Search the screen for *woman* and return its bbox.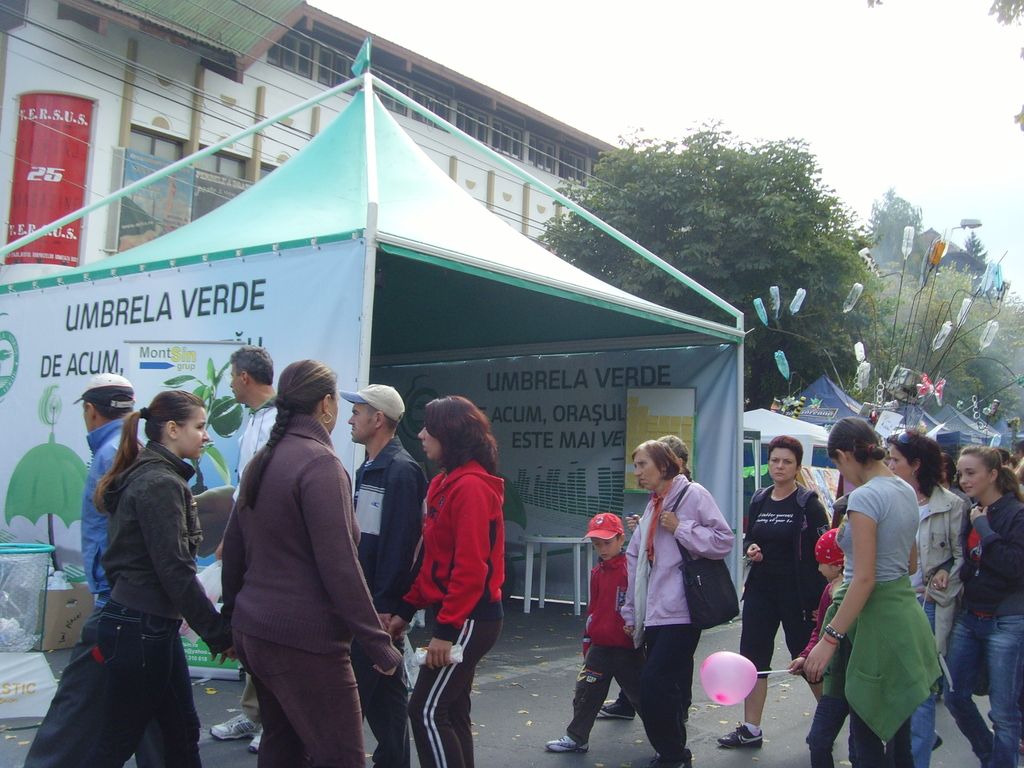
Found: [374,394,506,767].
